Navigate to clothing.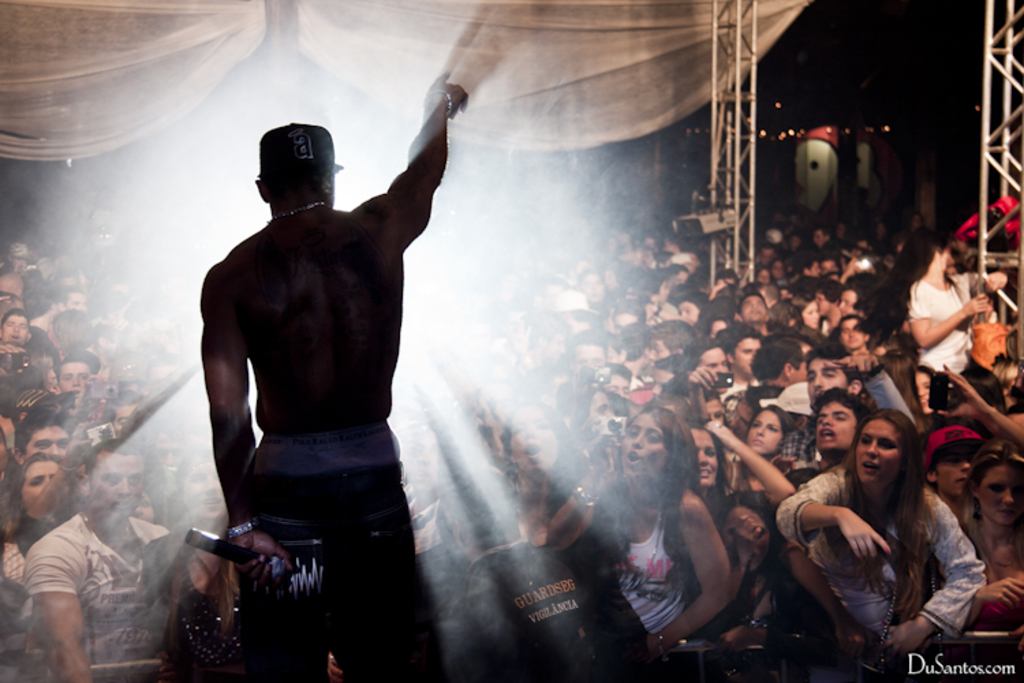
Navigation target: (x1=979, y1=298, x2=1002, y2=399).
